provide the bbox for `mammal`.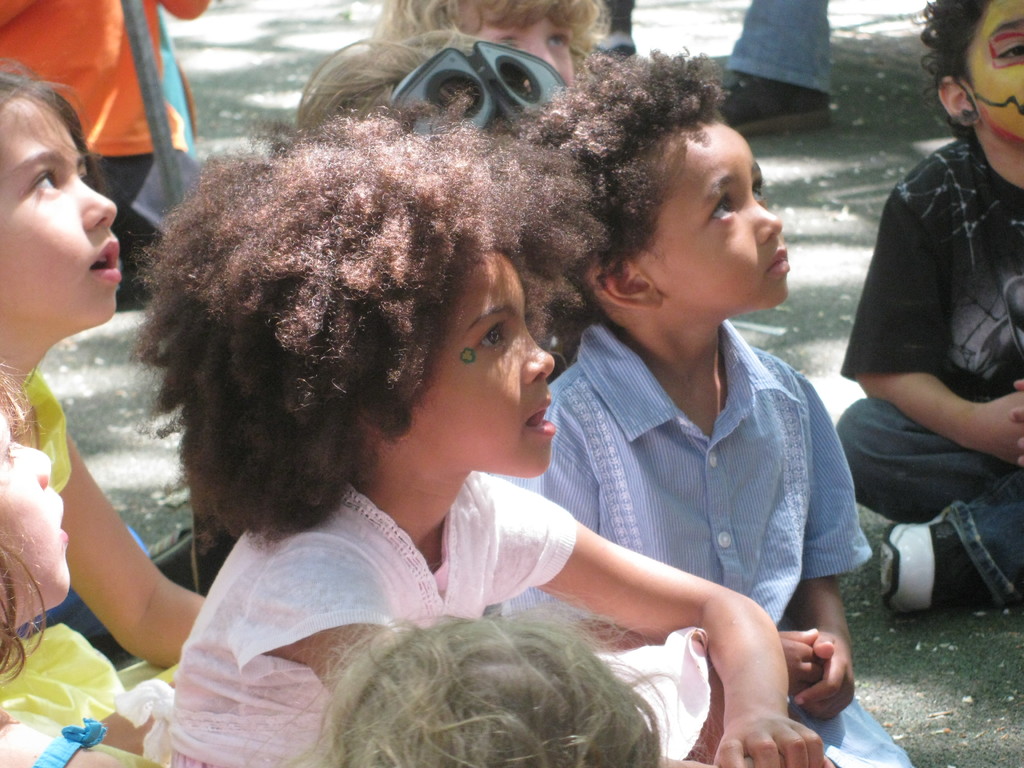
522,35,907,767.
